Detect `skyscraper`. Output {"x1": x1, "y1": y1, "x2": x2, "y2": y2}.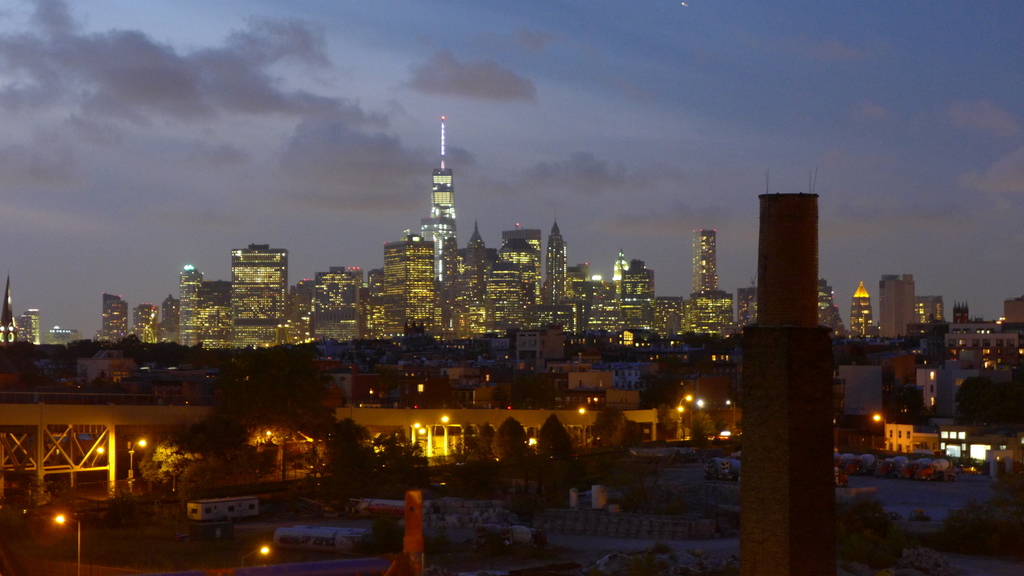
{"x1": 380, "y1": 231, "x2": 440, "y2": 329}.
